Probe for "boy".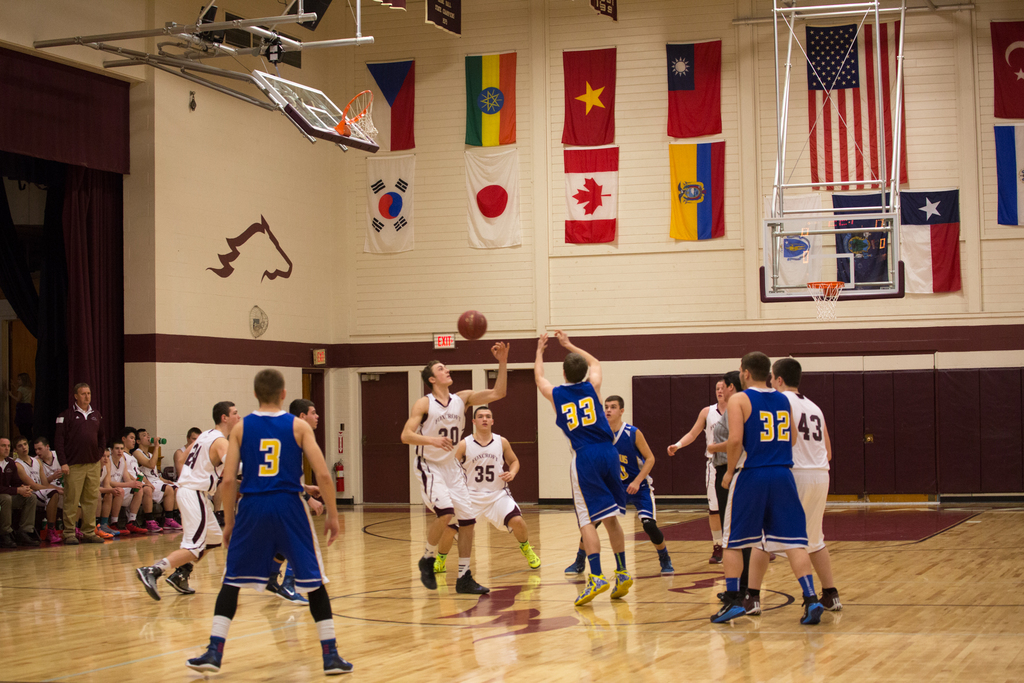
Probe result: [435, 407, 539, 567].
